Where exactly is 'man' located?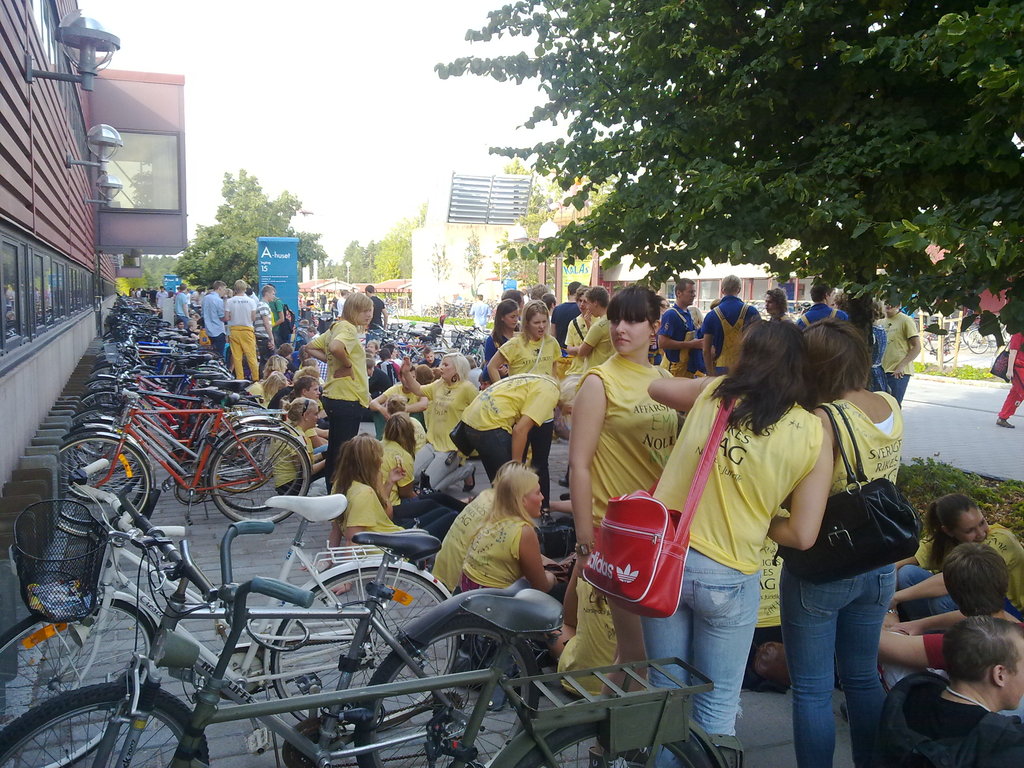
Its bounding box is box=[367, 366, 428, 440].
